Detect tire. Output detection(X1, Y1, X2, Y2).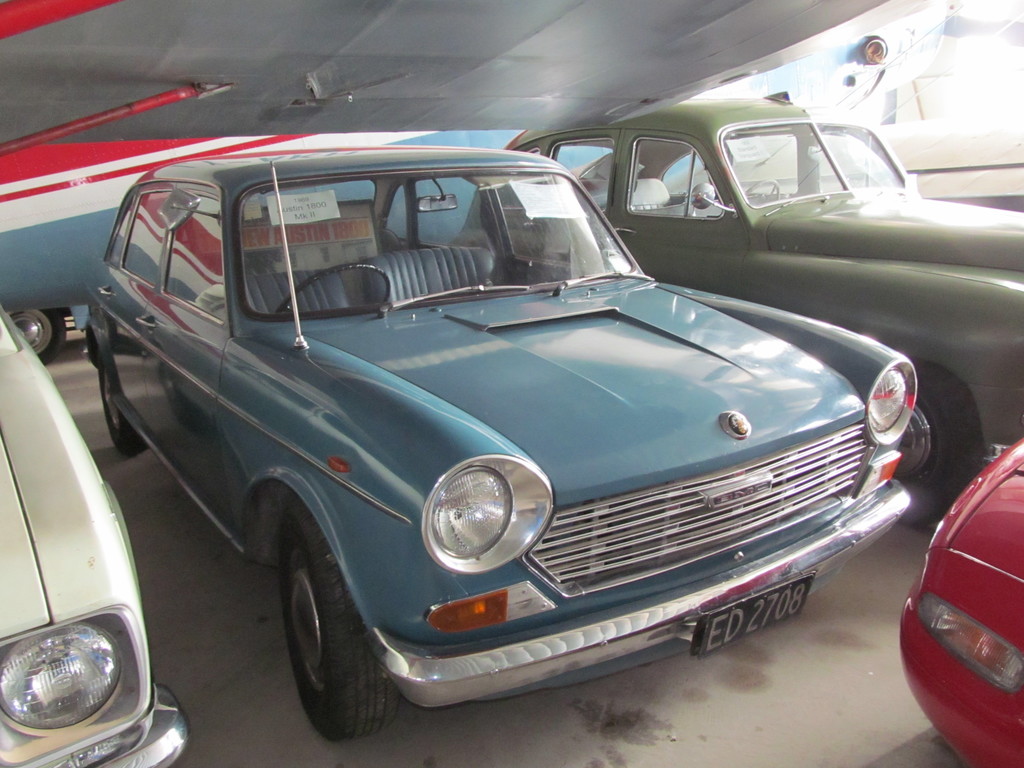
detection(4, 310, 67, 364).
